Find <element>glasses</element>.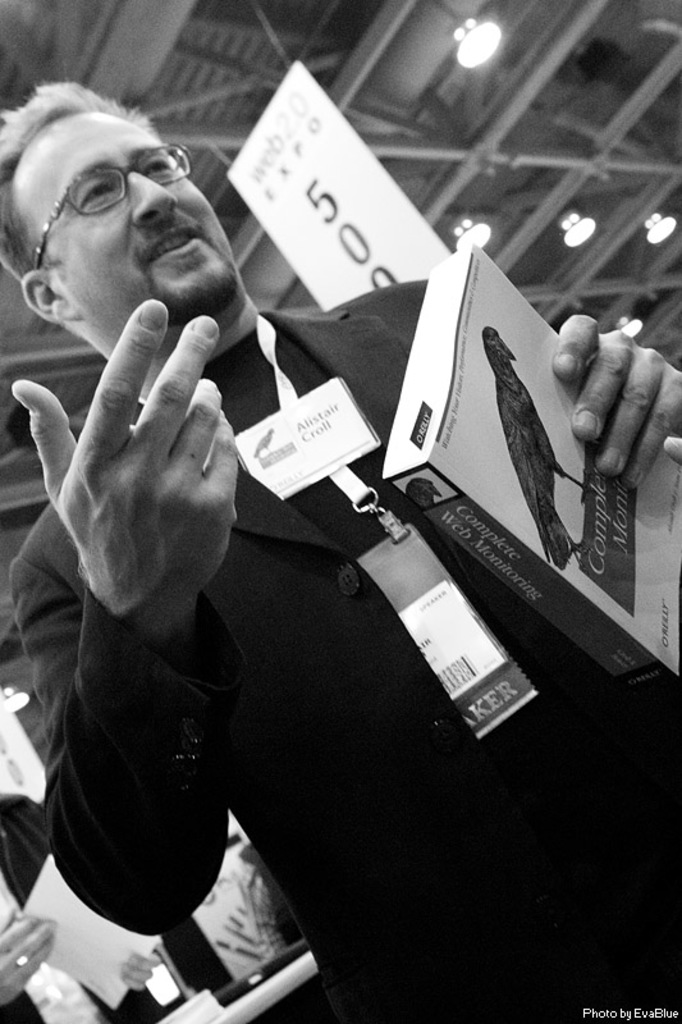
<bbox>24, 140, 196, 279</bbox>.
